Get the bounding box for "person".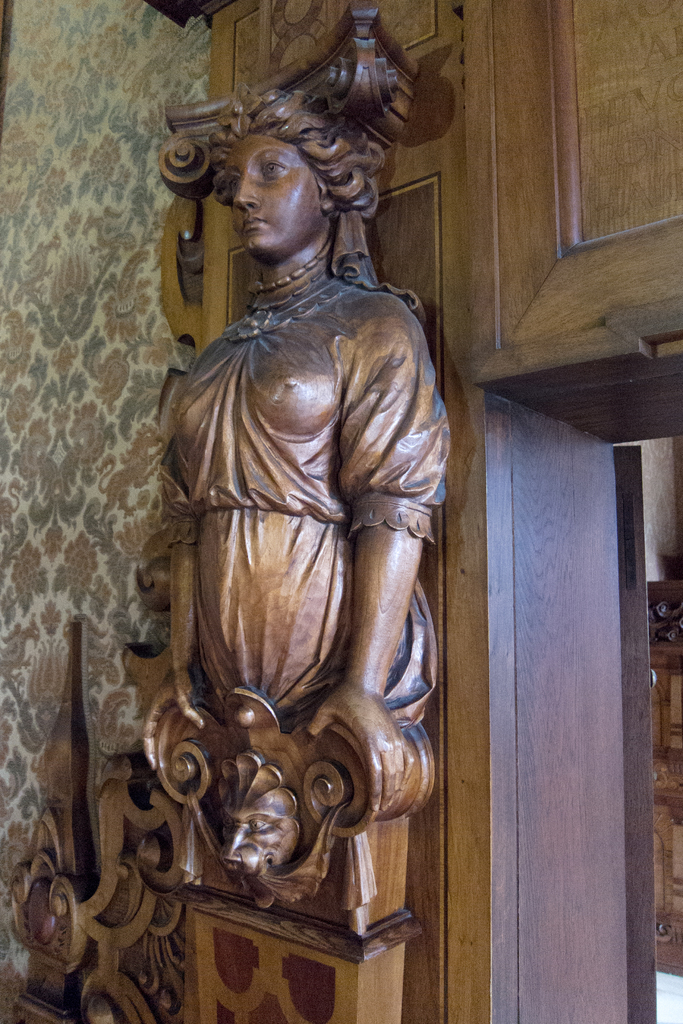
bbox(141, 77, 477, 996).
